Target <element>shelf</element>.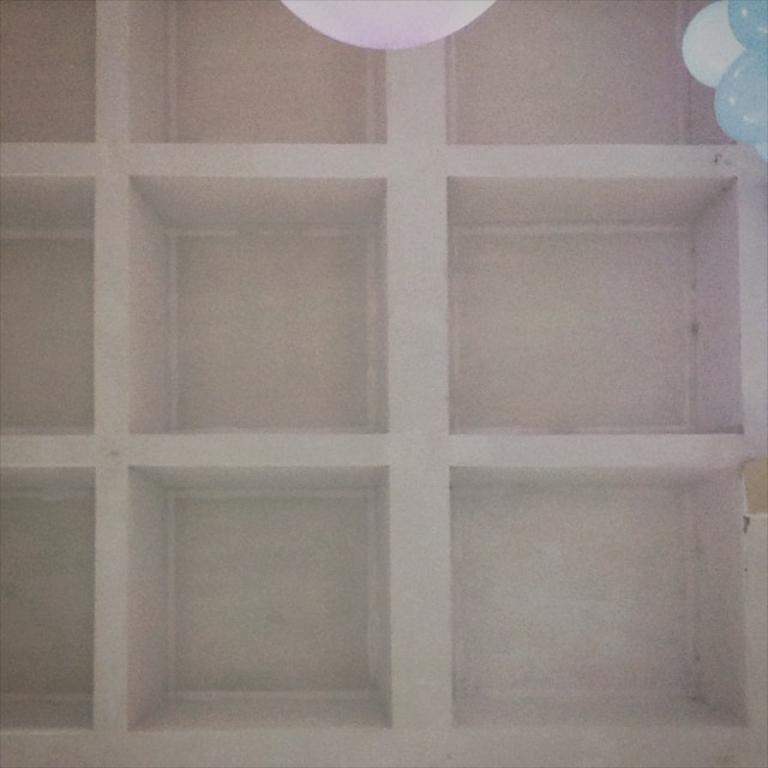
Target region: 446 427 767 767.
